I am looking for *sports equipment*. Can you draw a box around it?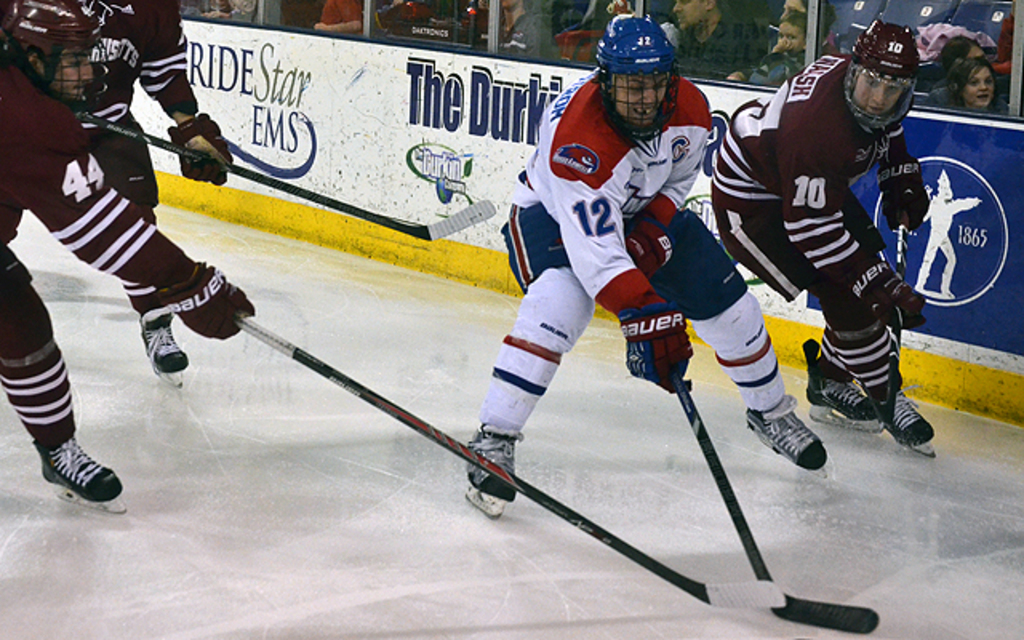
Sure, the bounding box is box(803, 334, 885, 438).
